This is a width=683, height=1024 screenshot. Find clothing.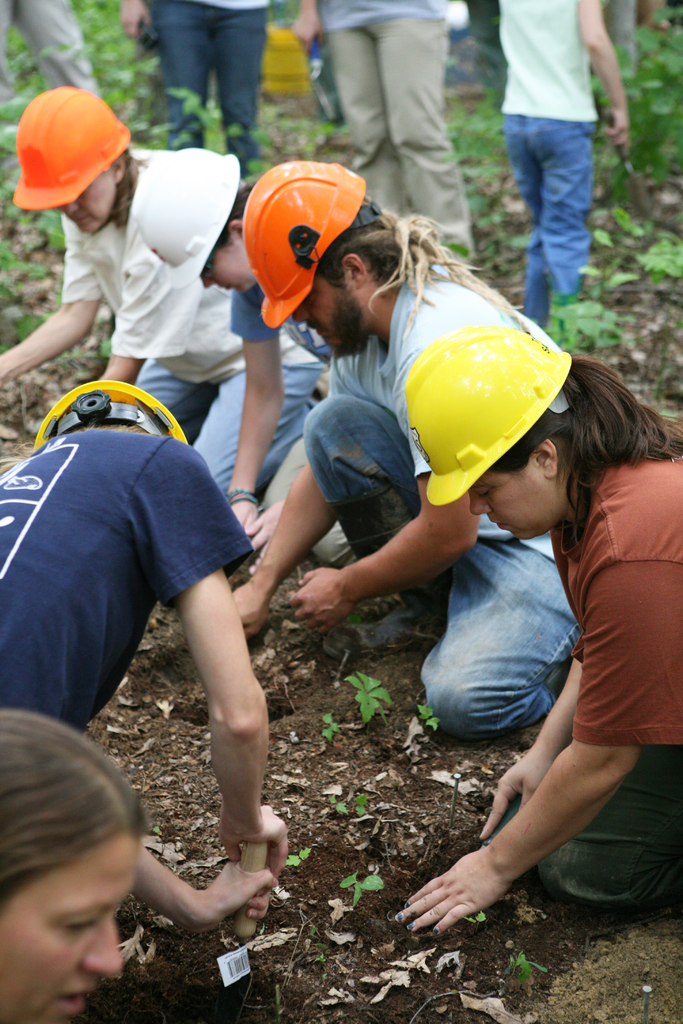
Bounding box: pyautogui.locateOnScreen(302, 262, 591, 734).
